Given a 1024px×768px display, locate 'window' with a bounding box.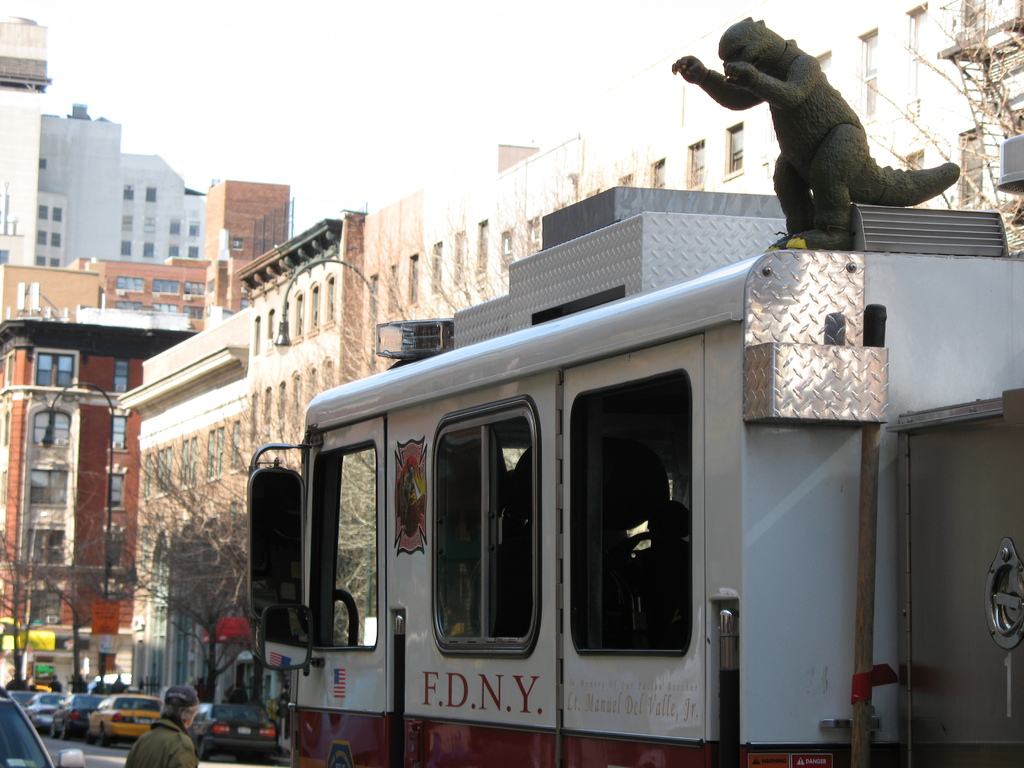
Located: box(182, 282, 209, 298).
